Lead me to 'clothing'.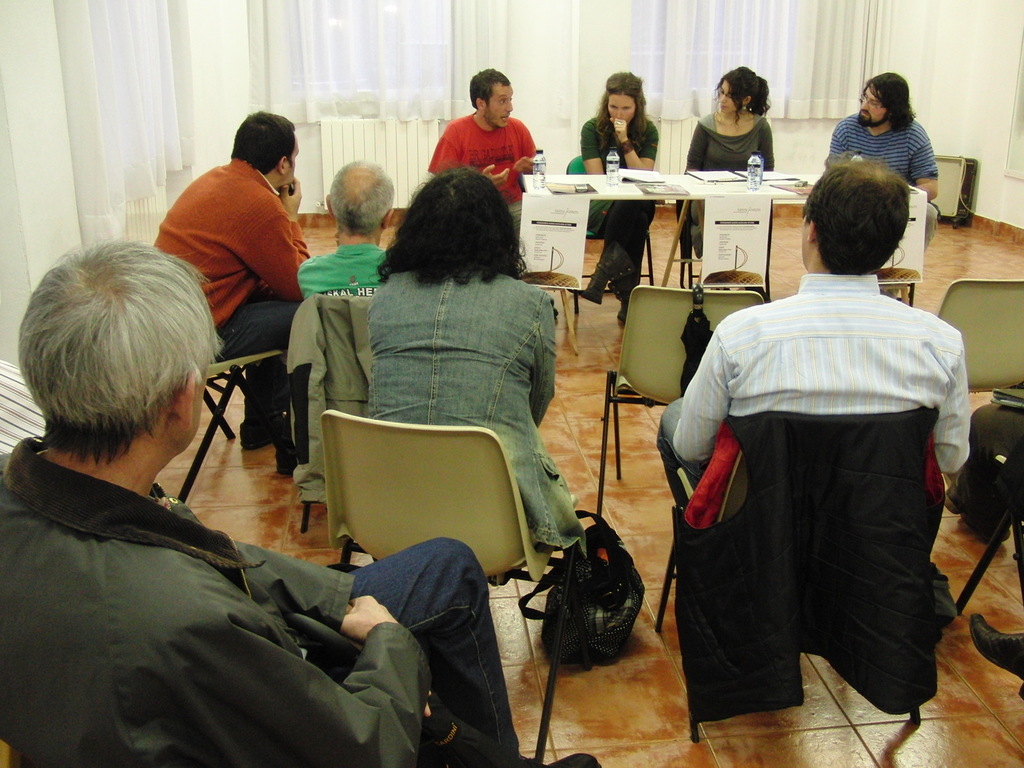
Lead to locate(152, 159, 311, 442).
